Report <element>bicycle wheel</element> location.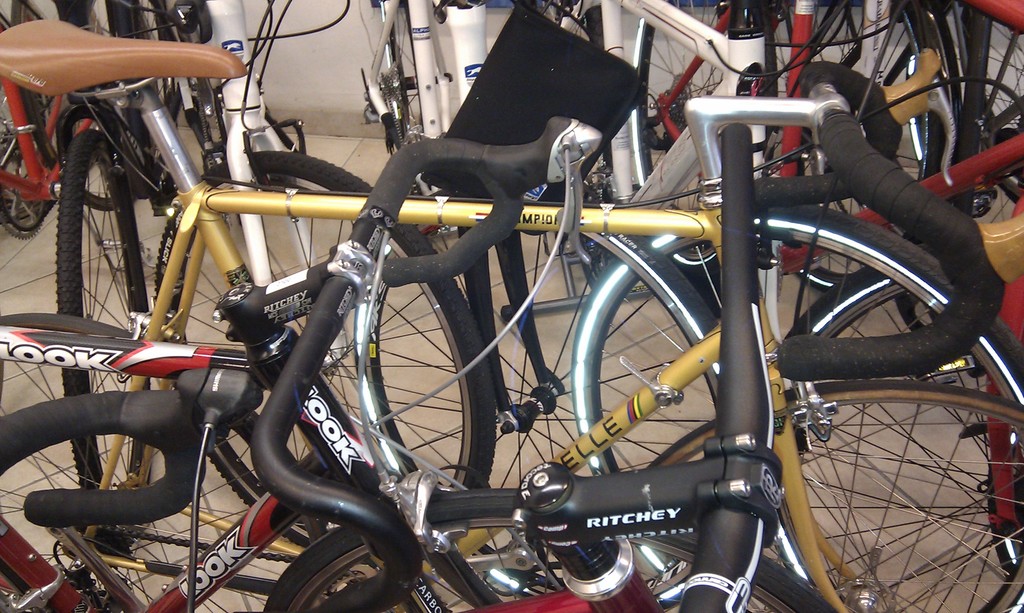
Report: [left=779, top=255, right=1012, bottom=395].
